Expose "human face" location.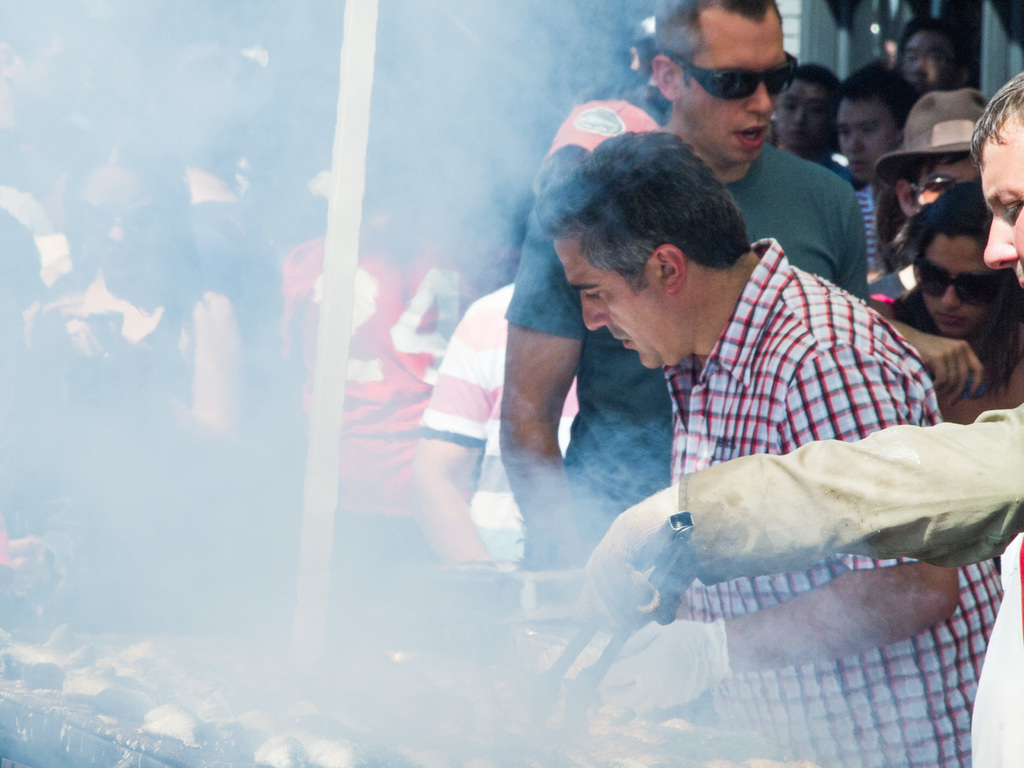
Exposed at bbox(911, 154, 980, 210).
